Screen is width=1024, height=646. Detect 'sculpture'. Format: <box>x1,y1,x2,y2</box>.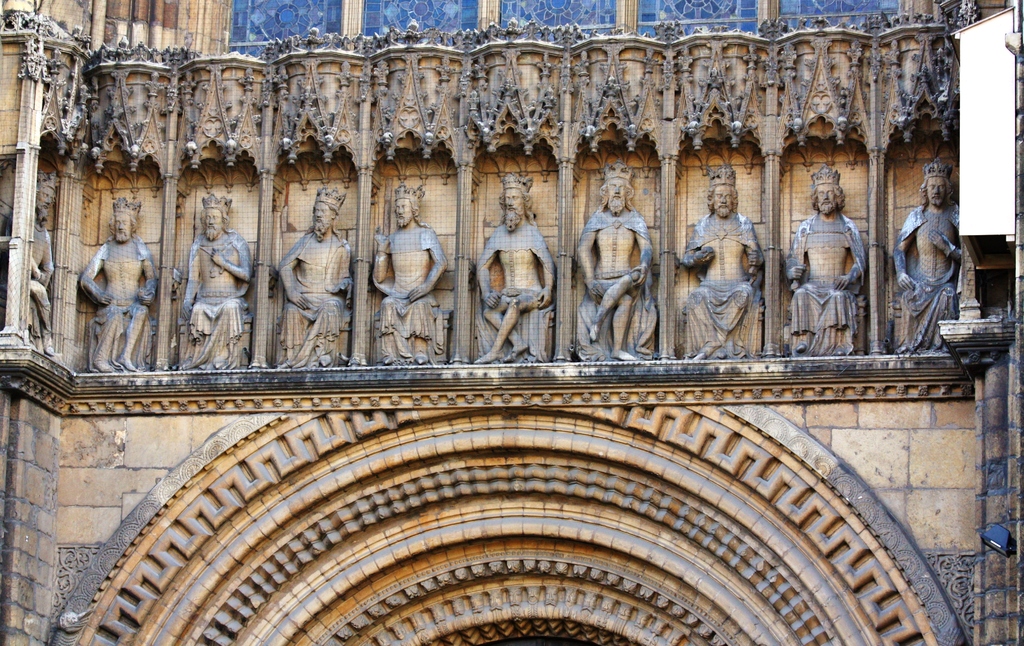
<box>275,183,356,370</box>.
